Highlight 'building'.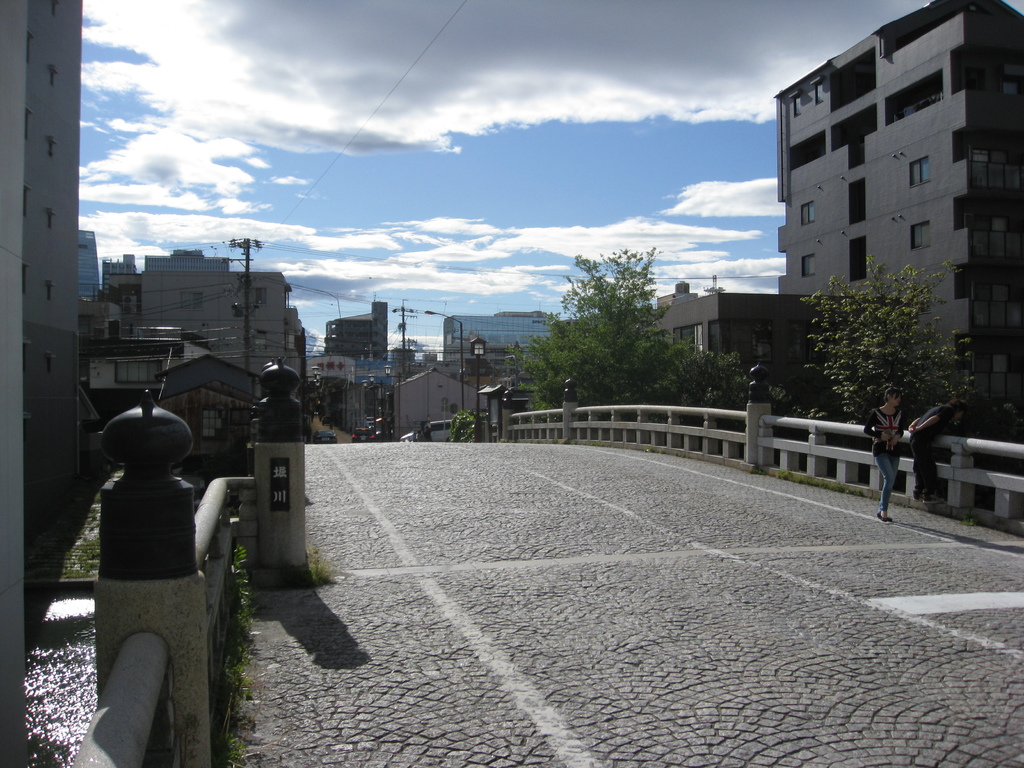
Highlighted region: [636,0,1023,426].
